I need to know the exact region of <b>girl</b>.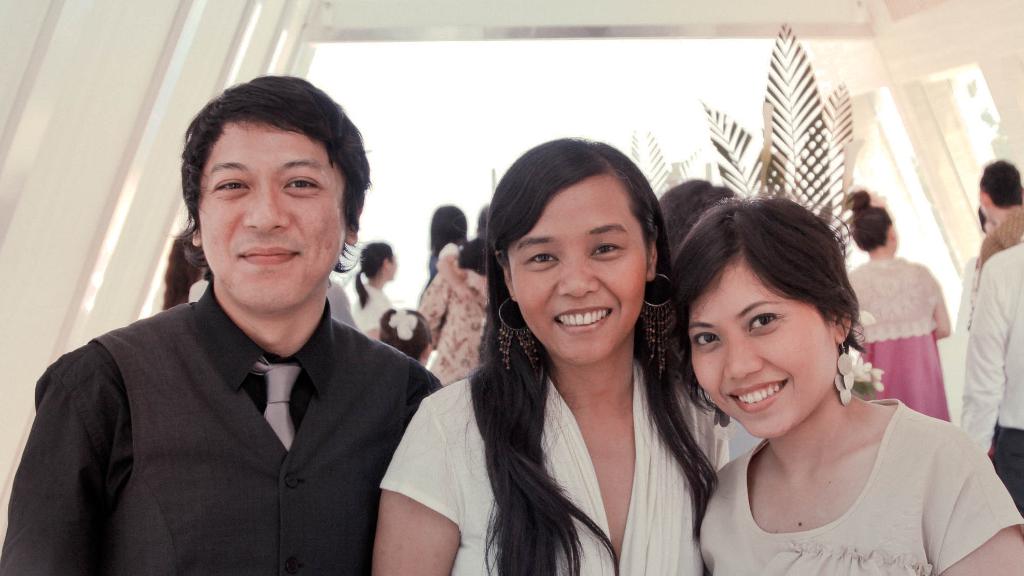
Region: locate(340, 239, 396, 343).
